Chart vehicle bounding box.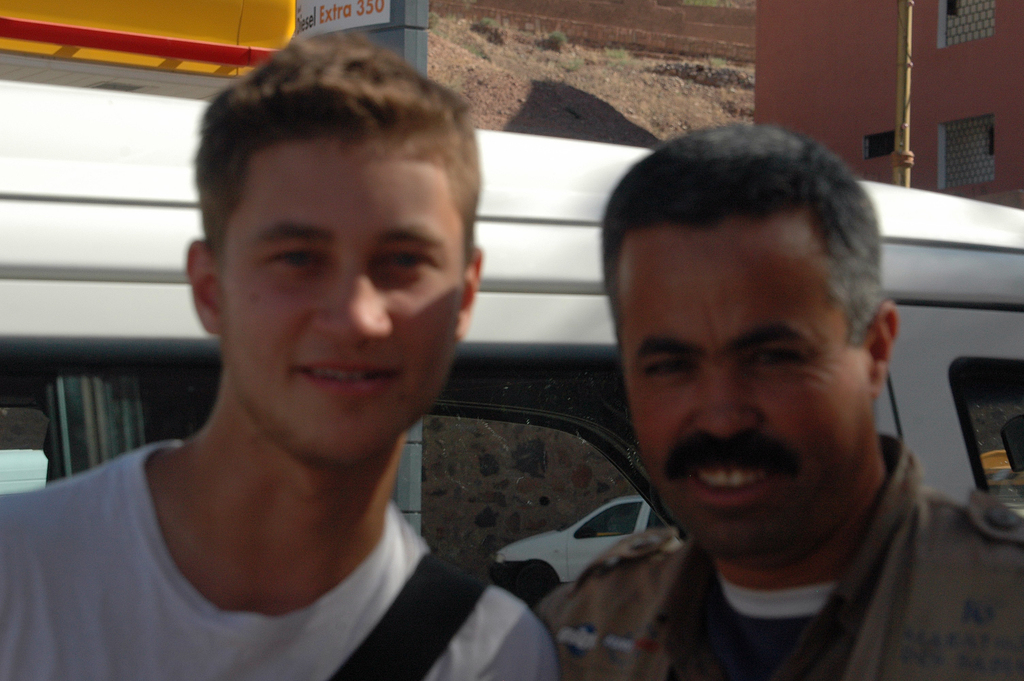
Charted: 0:79:1023:612.
